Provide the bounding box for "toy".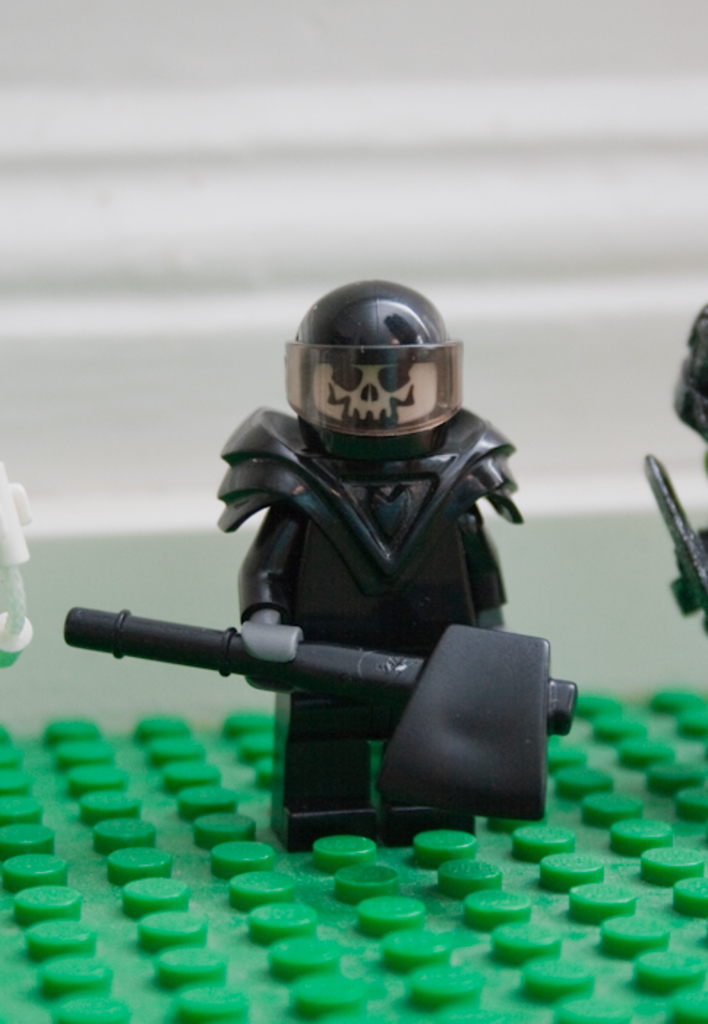
select_region(642, 306, 707, 633).
